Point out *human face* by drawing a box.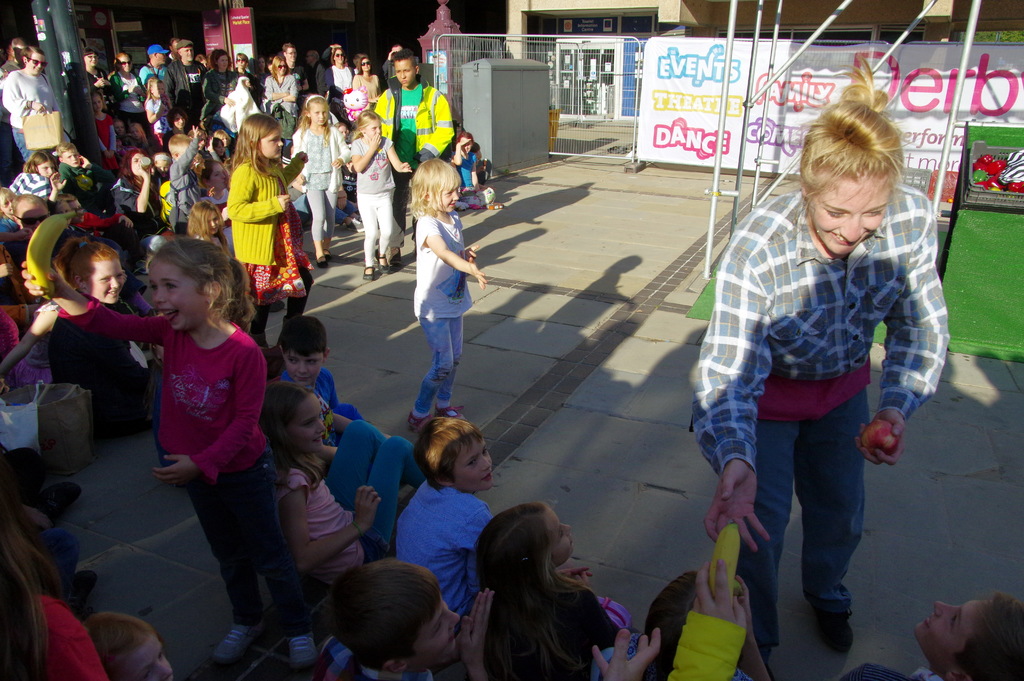
278:60:287:77.
